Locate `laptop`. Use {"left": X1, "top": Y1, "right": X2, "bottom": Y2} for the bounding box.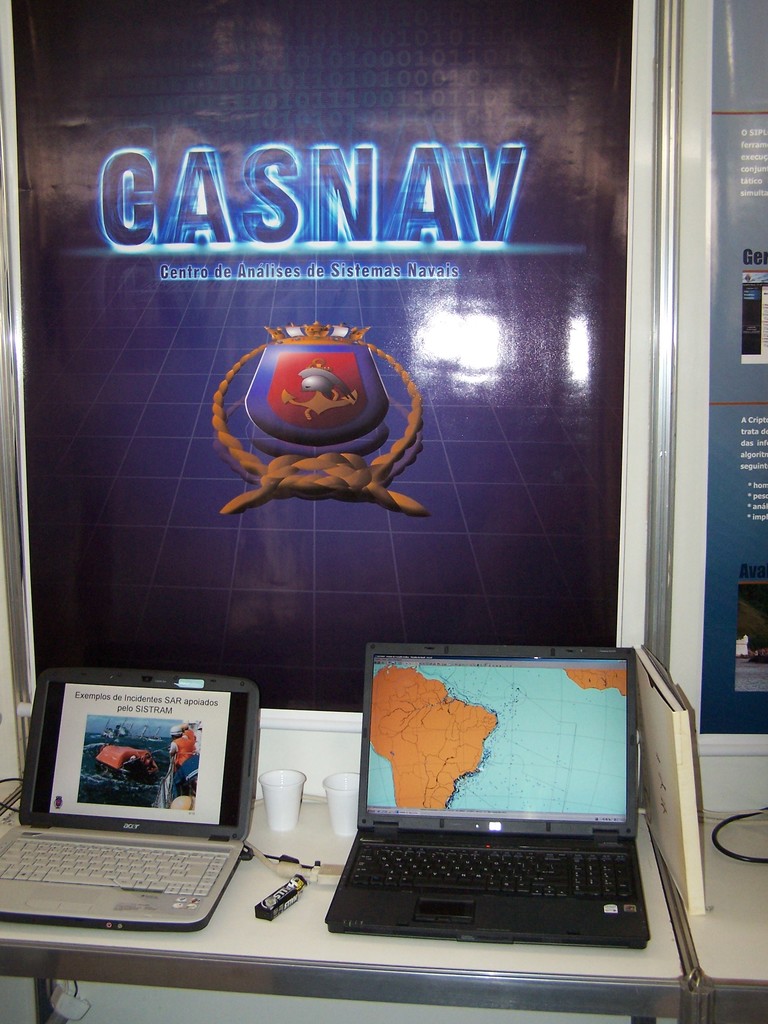
{"left": 306, "top": 628, "right": 666, "bottom": 977}.
